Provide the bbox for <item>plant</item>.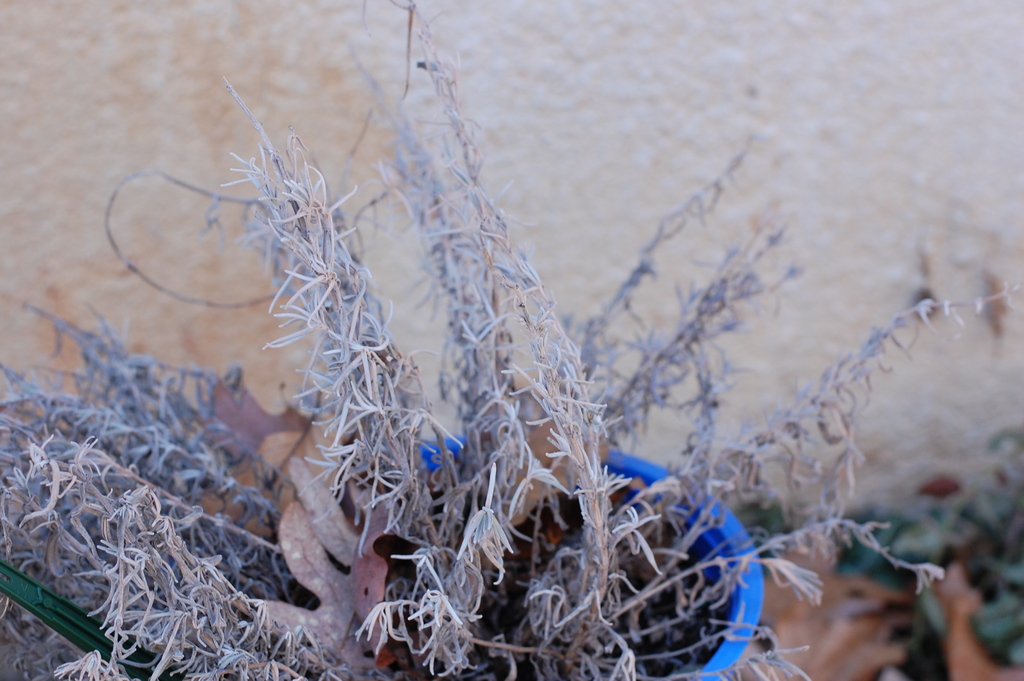
{"left": 38, "top": 24, "right": 916, "bottom": 650}.
